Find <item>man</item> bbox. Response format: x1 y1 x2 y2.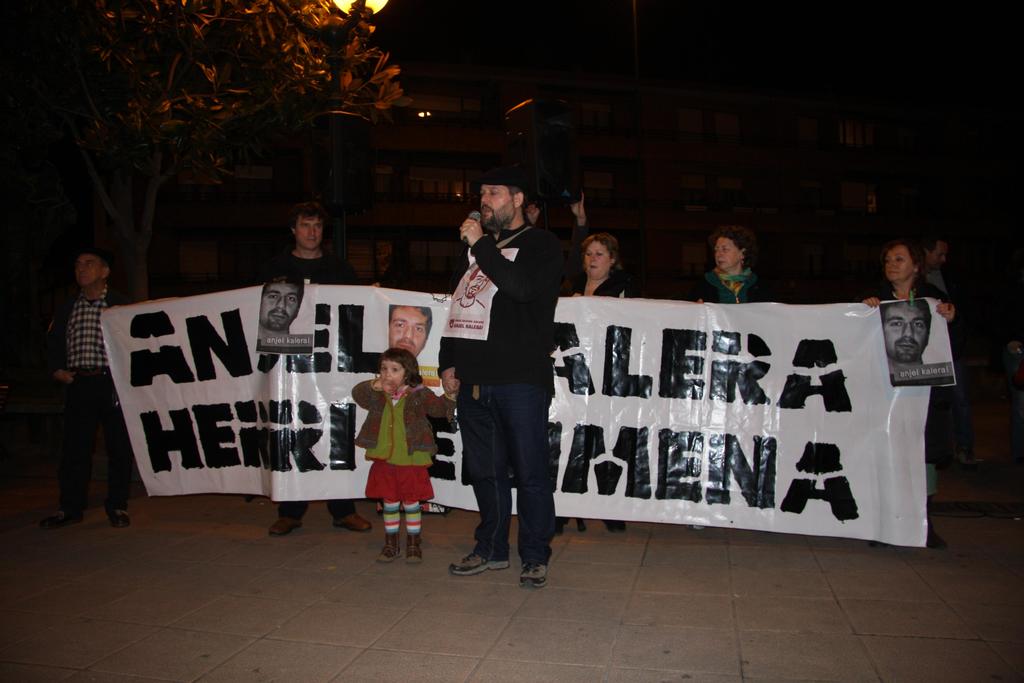
253 276 312 356.
